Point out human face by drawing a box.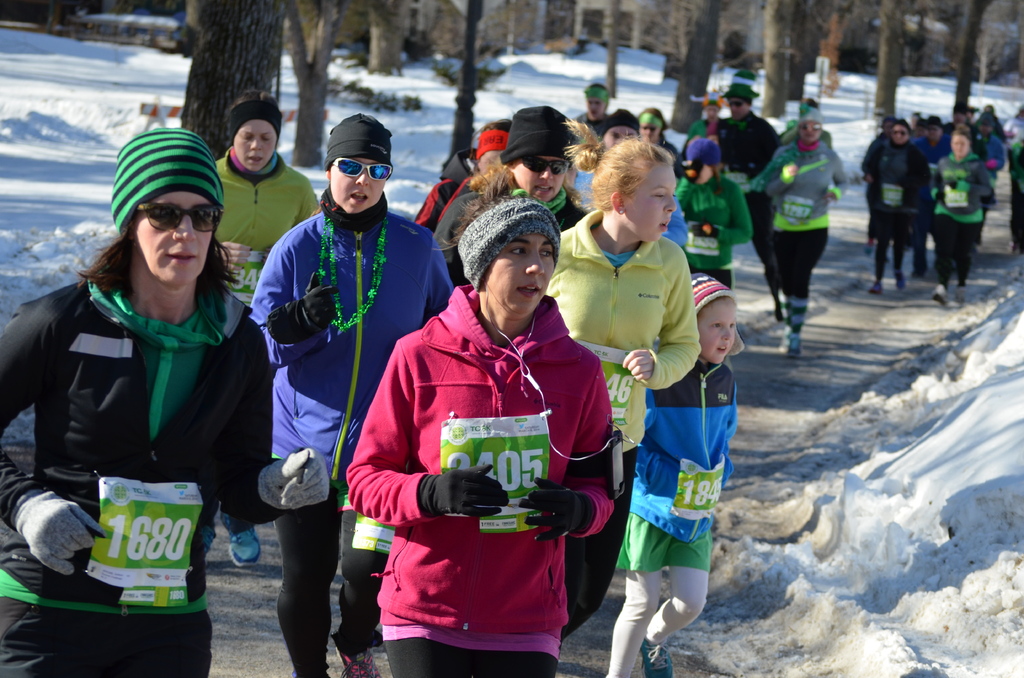
<box>891,123,910,148</box>.
